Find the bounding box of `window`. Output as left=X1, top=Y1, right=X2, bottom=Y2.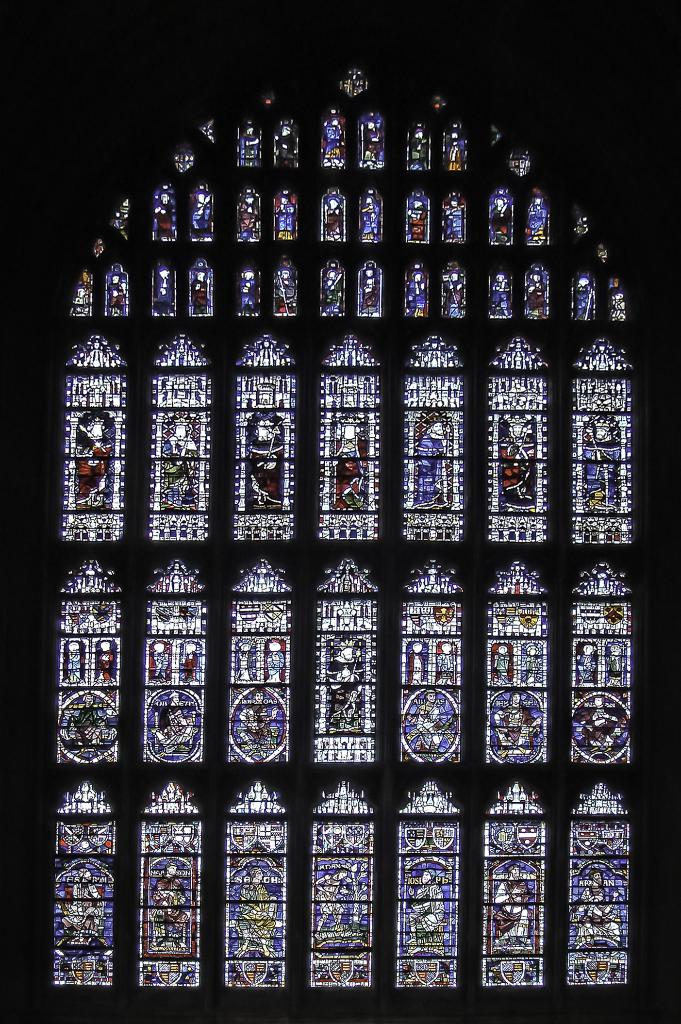
left=490, top=559, right=550, bottom=762.
